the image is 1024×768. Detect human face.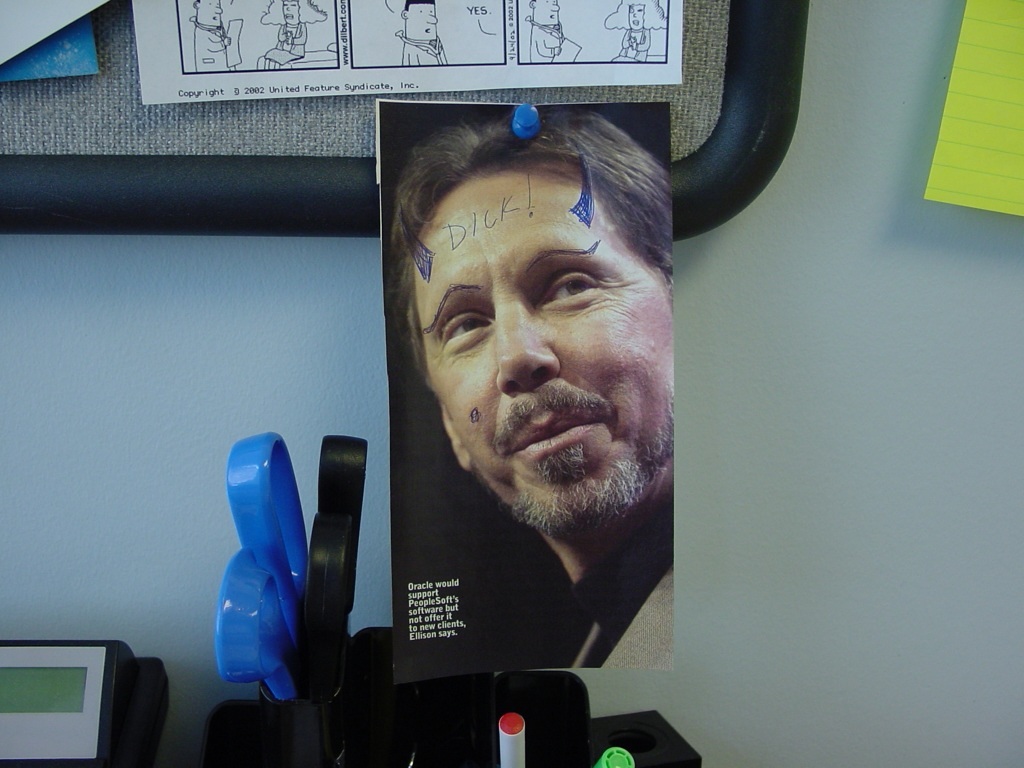
Detection: crop(529, 0, 561, 23).
